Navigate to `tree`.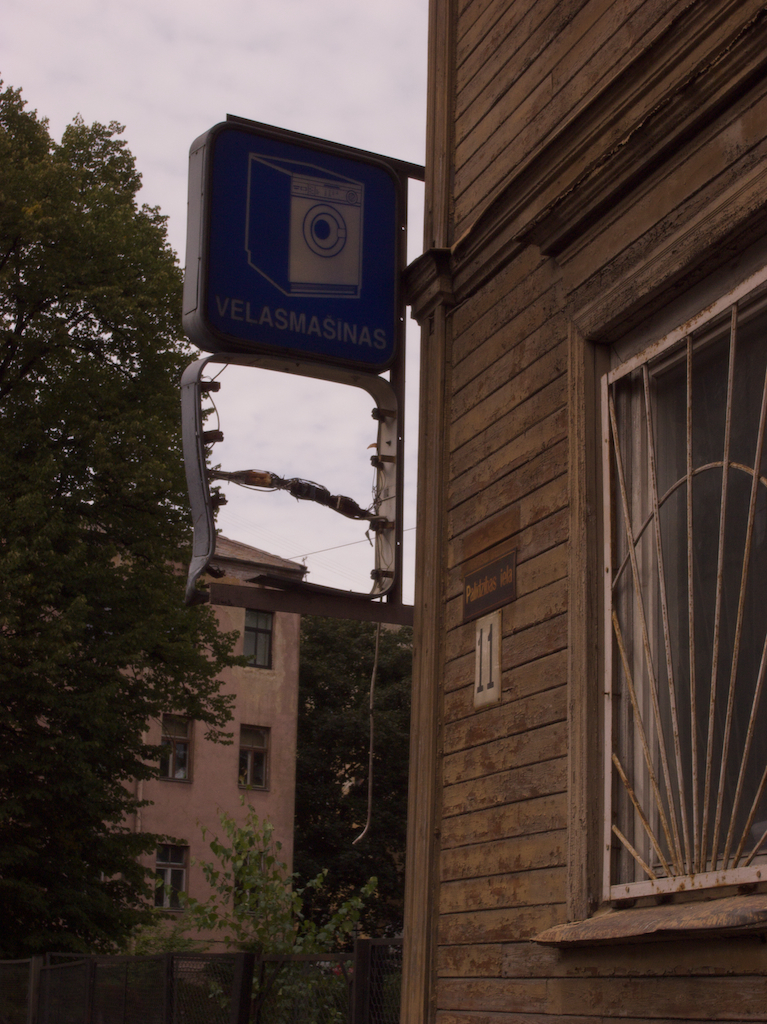
Navigation target: bbox=[290, 610, 430, 931].
